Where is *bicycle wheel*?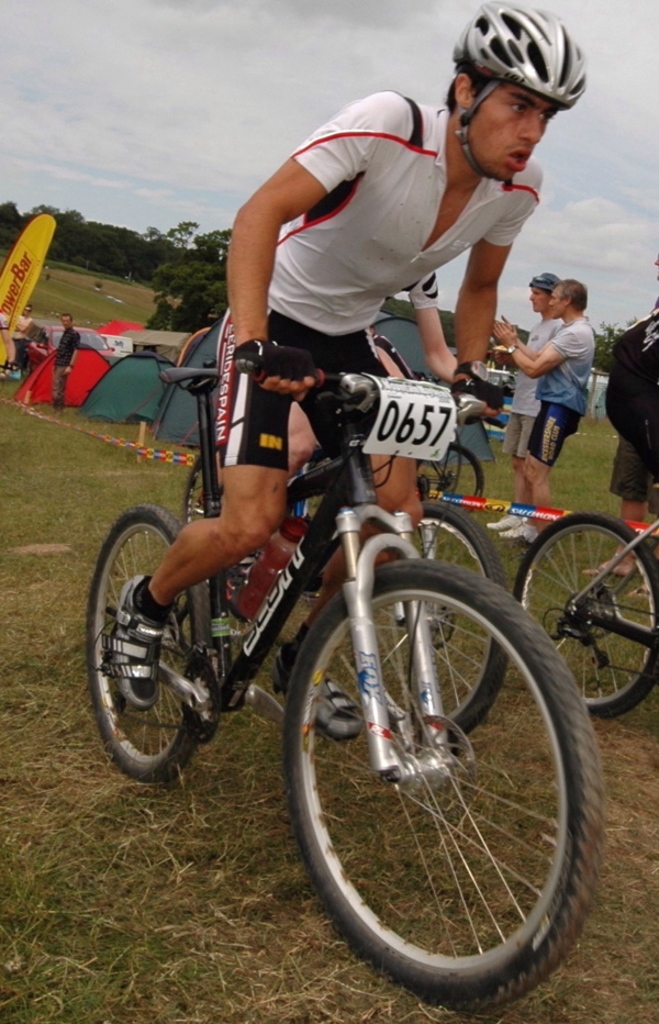
(178, 449, 235, 590).
